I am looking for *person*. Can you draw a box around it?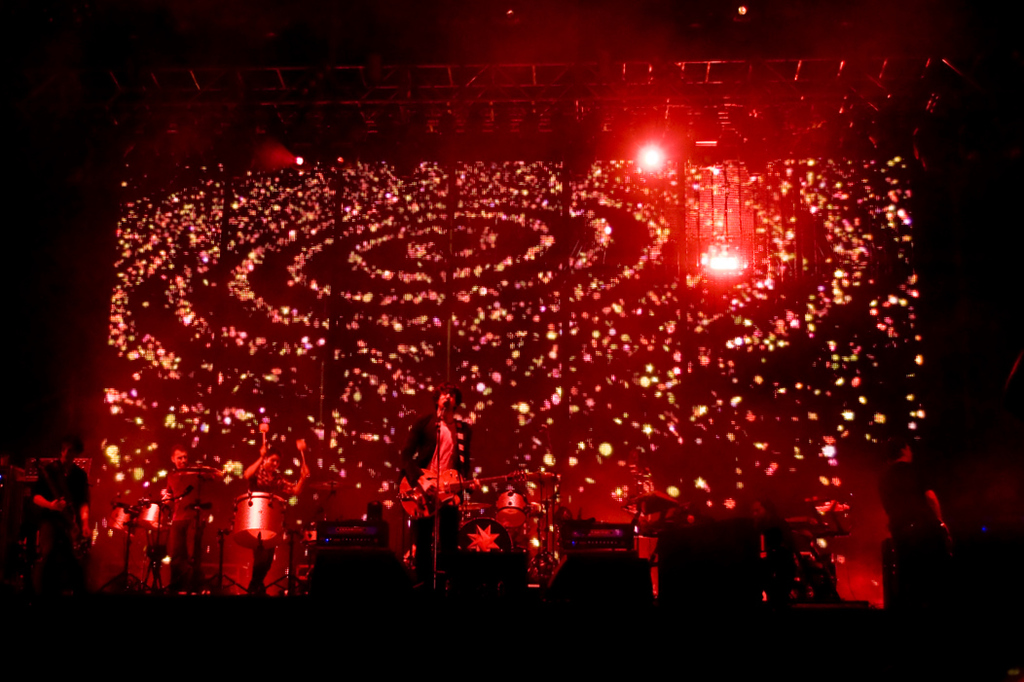
Sure, the bounding box is bbox=(164, 444, 222, 591).
